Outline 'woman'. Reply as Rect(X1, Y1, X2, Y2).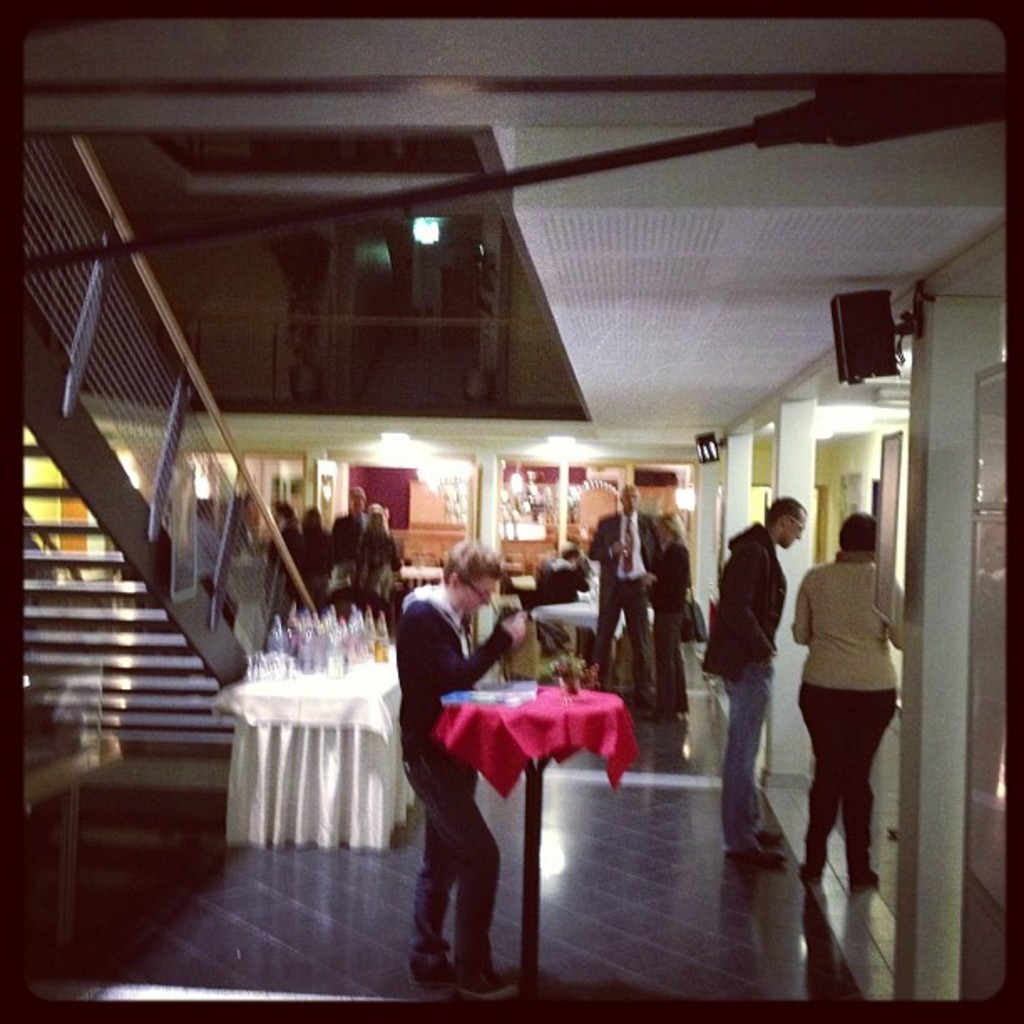
Rect(274, 490, 298, 571).
